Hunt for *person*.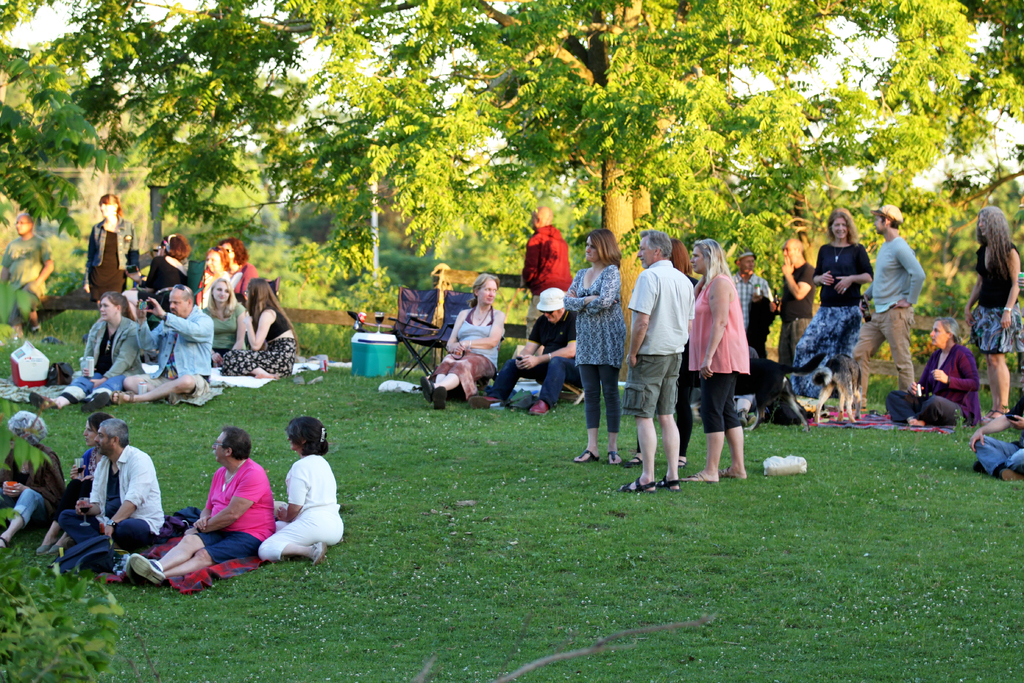
Hunted down at pyautogui.locateOnScreen(217, 240, 273, 302).
